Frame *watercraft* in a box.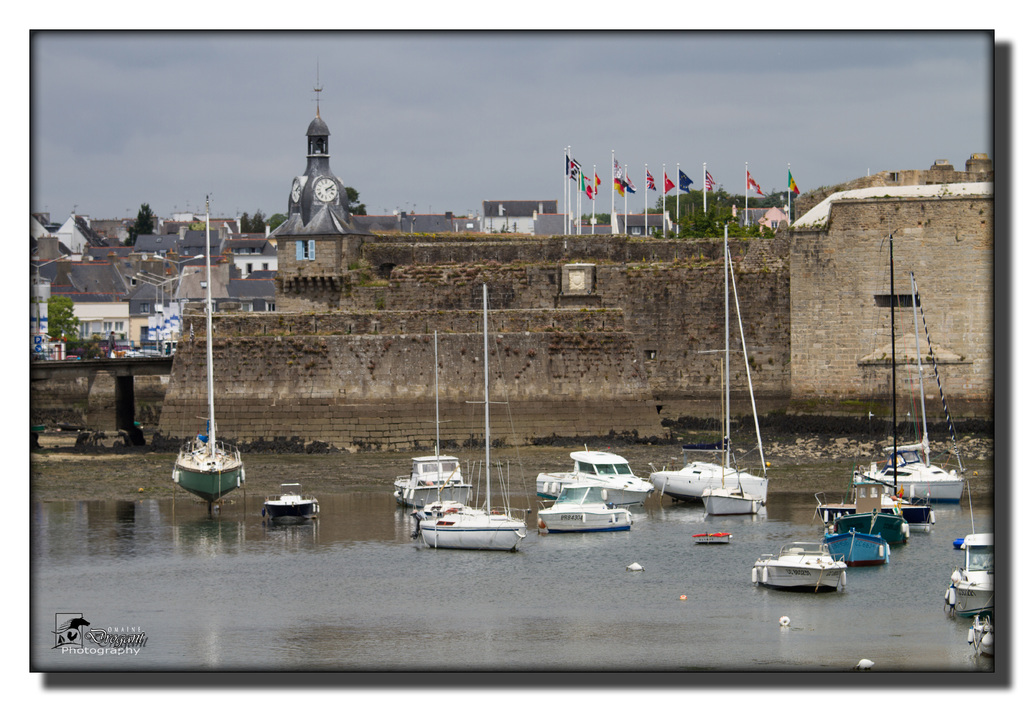
(x1=849, y1=278, x2=973, y2=502).
